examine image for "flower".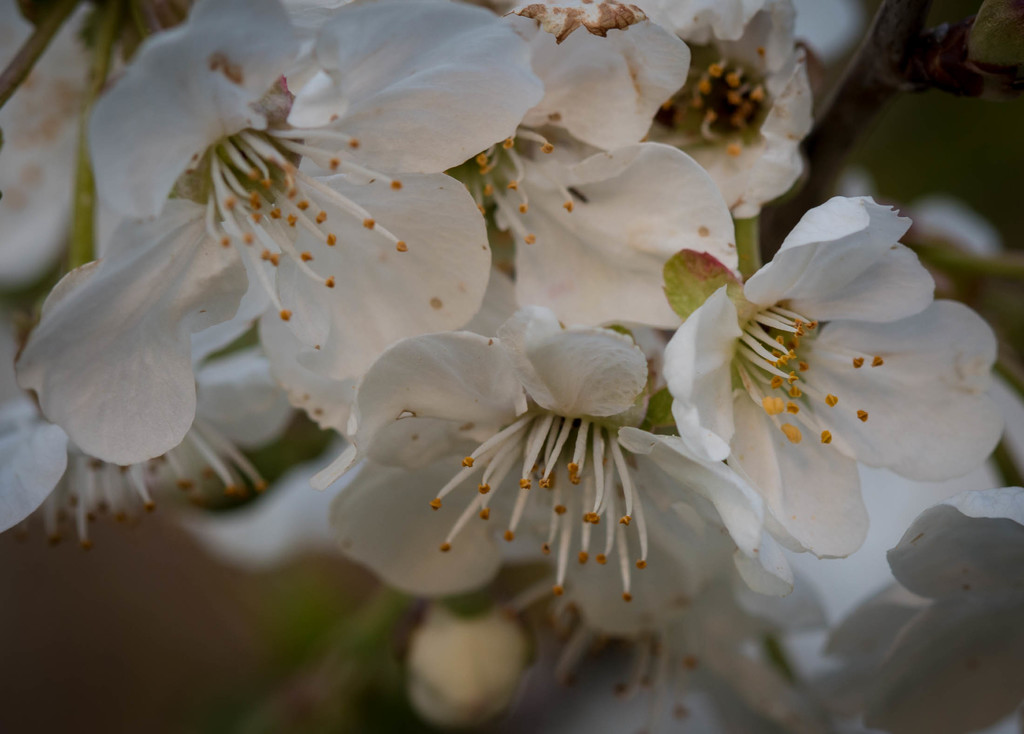
Examination result: rect(666, 193, 1003, 599).
